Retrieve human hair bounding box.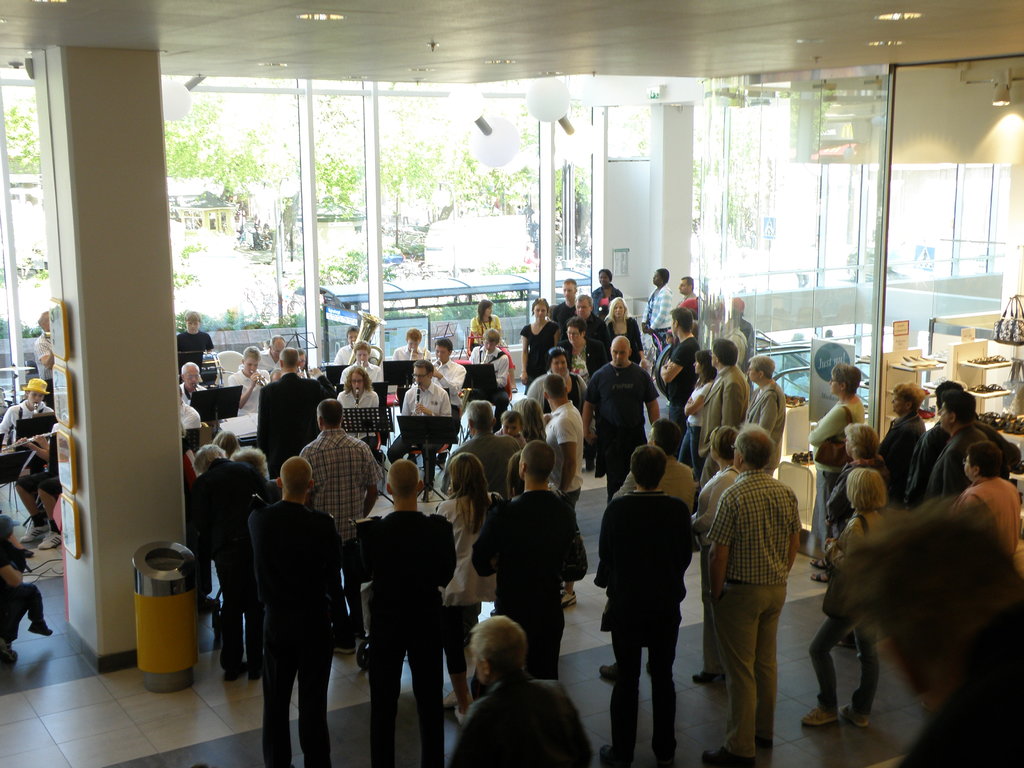
Bounding box: 184, 310, 202, 324.
